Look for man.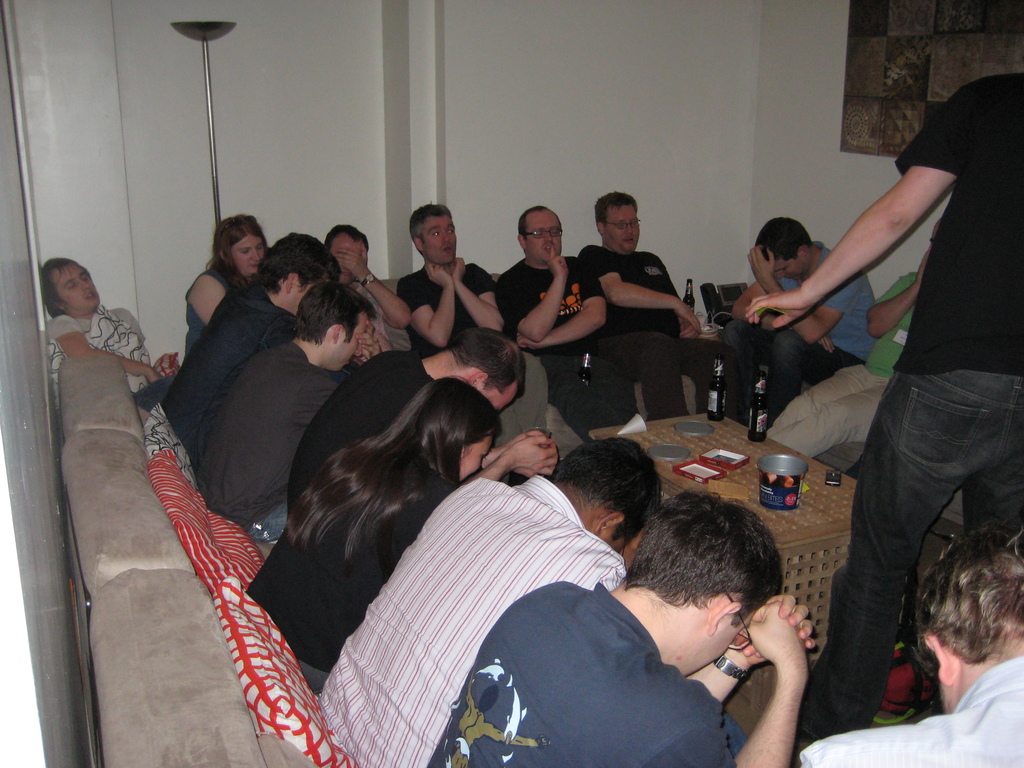
Found: locate(795, 522, 1023, 767).
